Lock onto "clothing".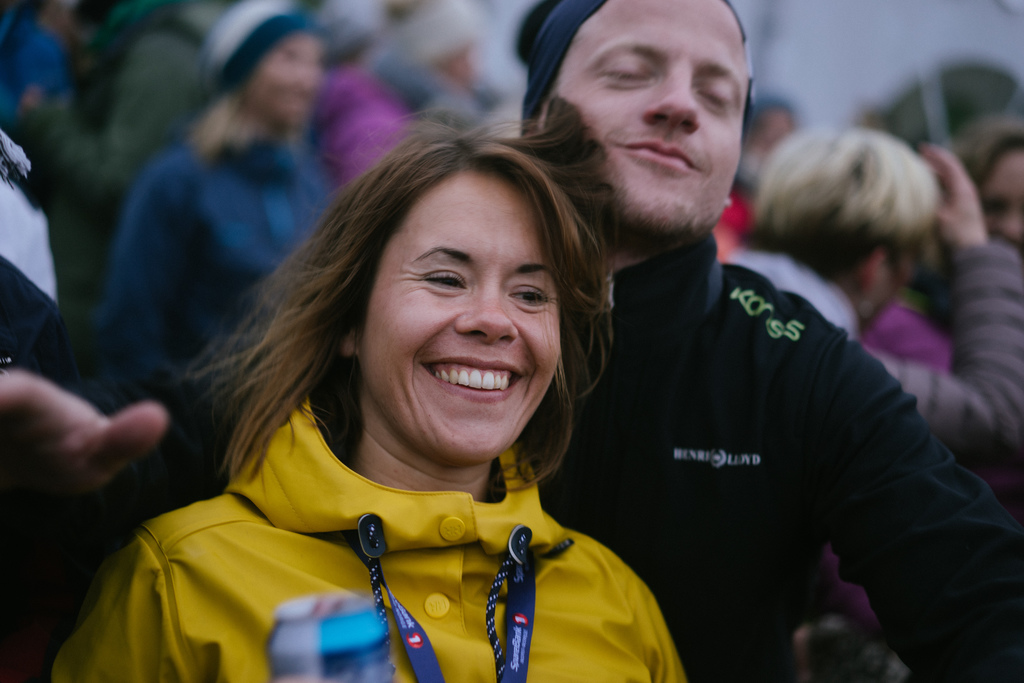
Locked: (left=56, top=388, right=684, bottom=682).
